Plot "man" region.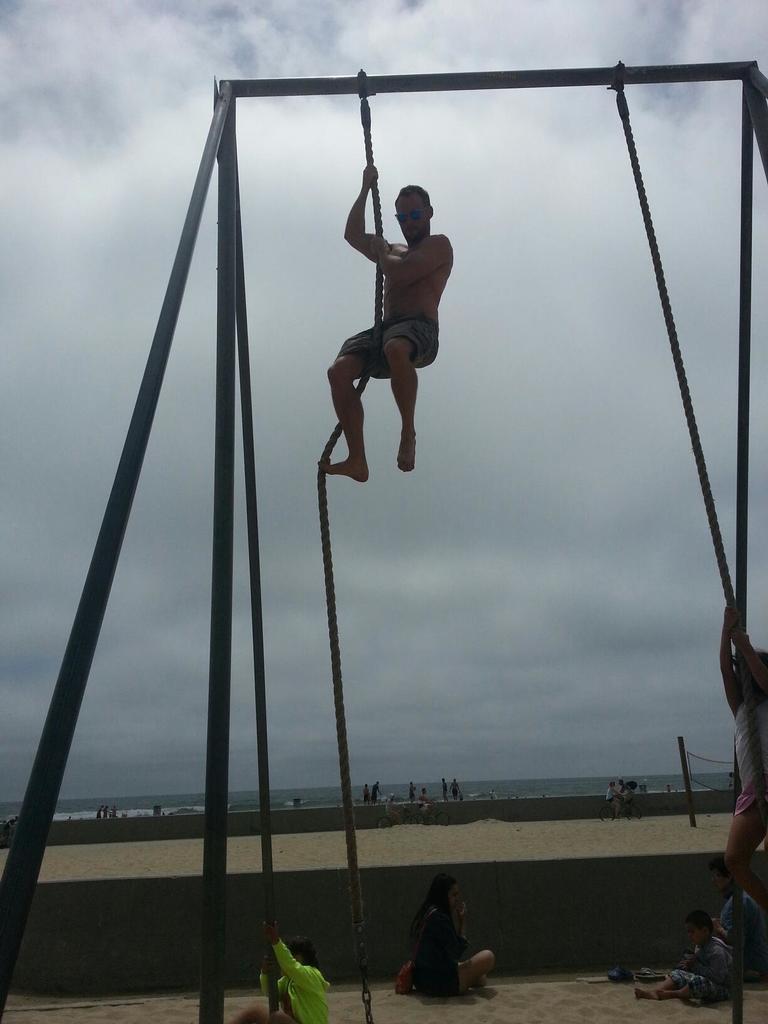
Plotted at {"x1": 319, "y1": 152, "x2": 473, "y2": 520}.
